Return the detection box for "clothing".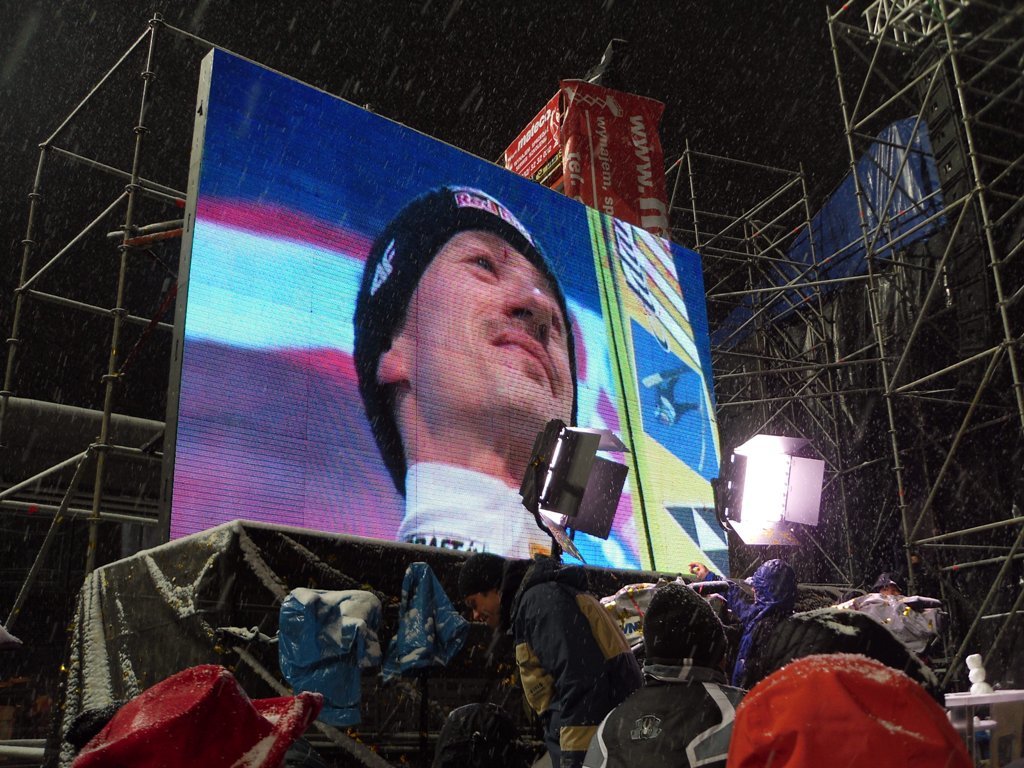
pyautogui.locateOnScreen(381, 452, 605, 561).
